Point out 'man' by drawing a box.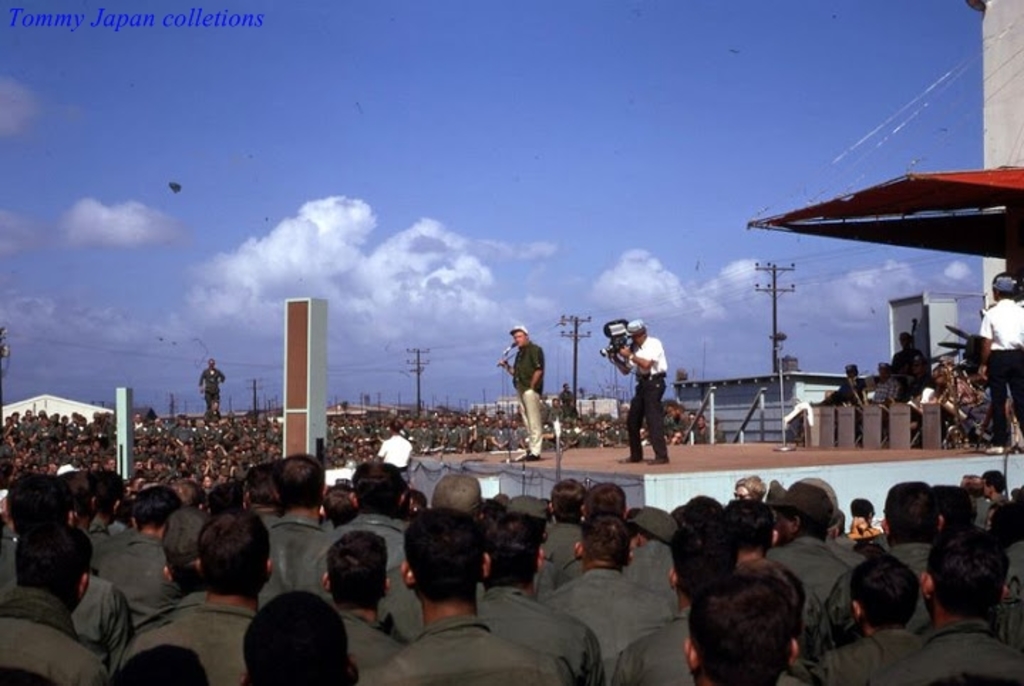
left=307, top=465, right=410, bottom=585.
